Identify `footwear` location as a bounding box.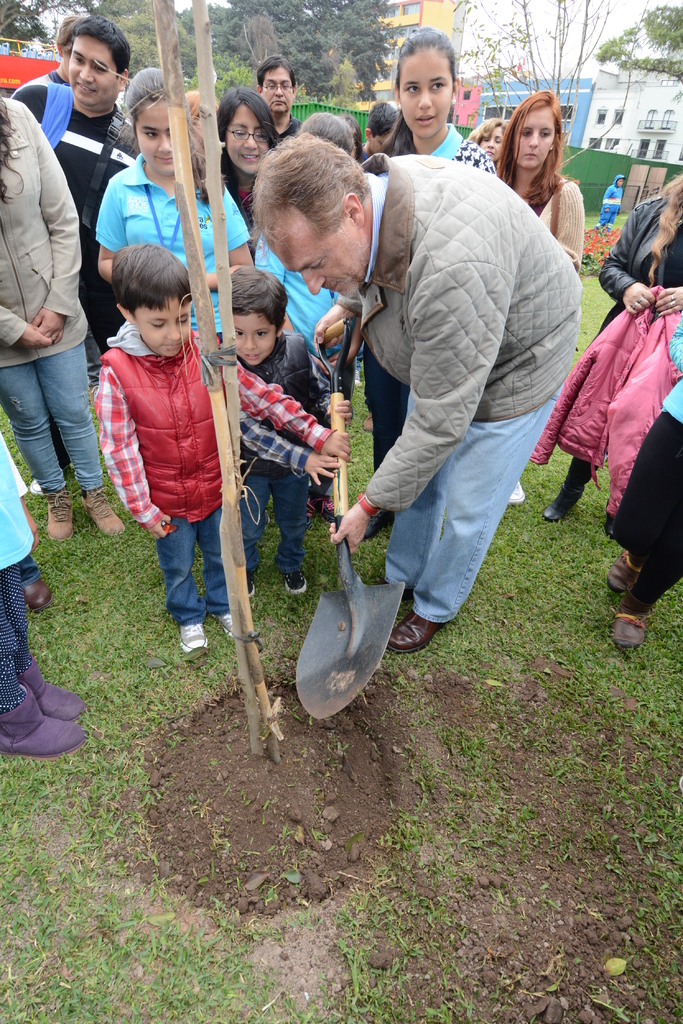
box=[362, 510, 389, 536].
